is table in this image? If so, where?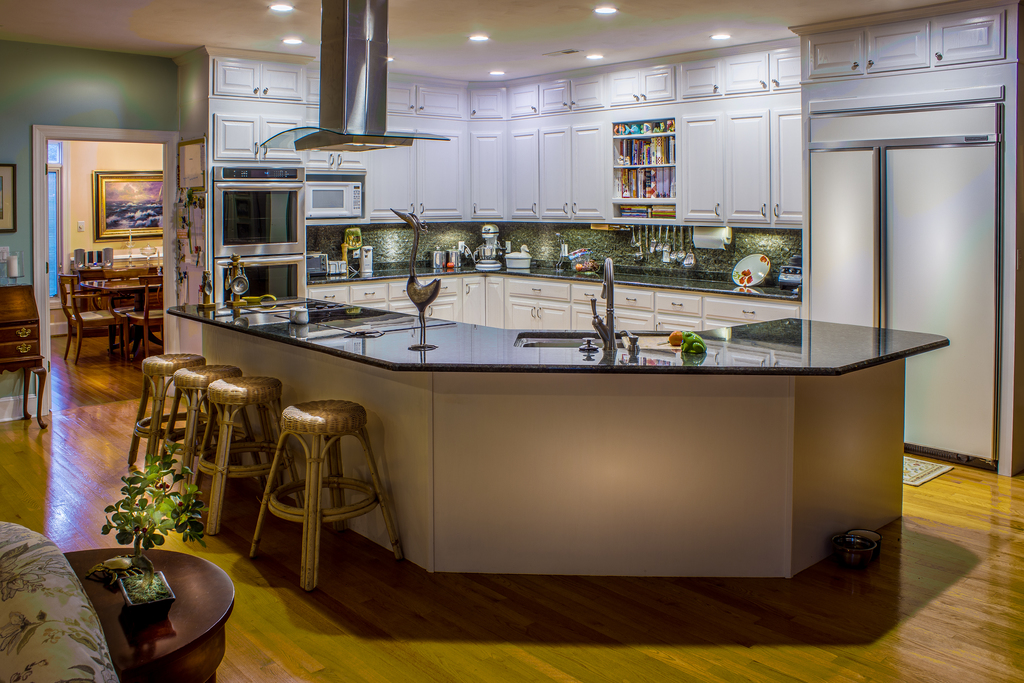
Yes, at region(65, 548, 239, 682).
